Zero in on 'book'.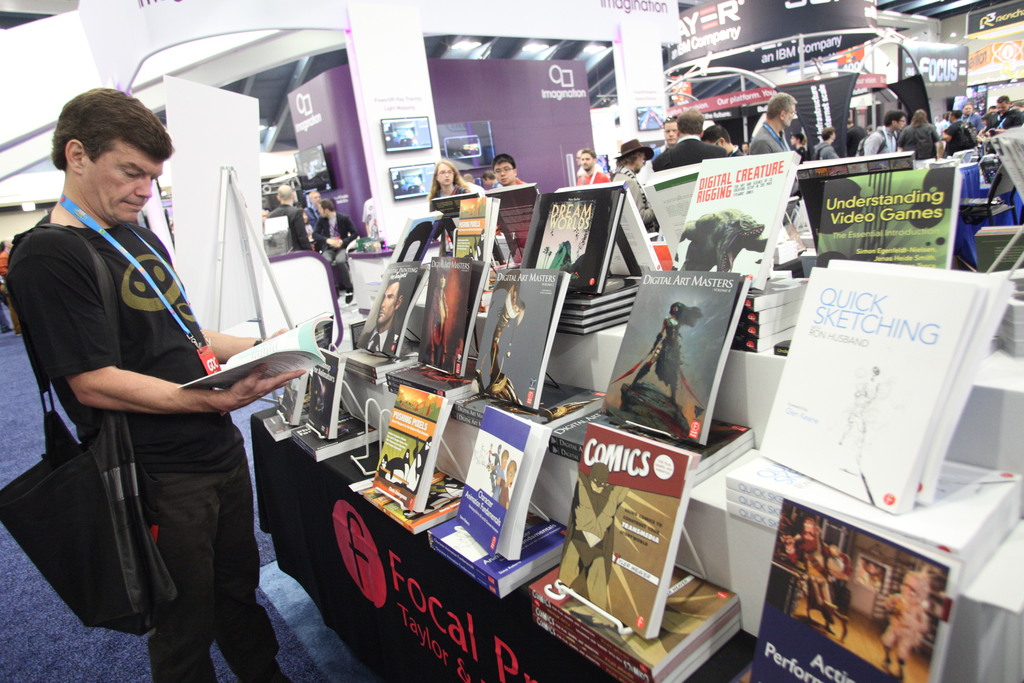
Zeroed in: (181,316,335,406).
